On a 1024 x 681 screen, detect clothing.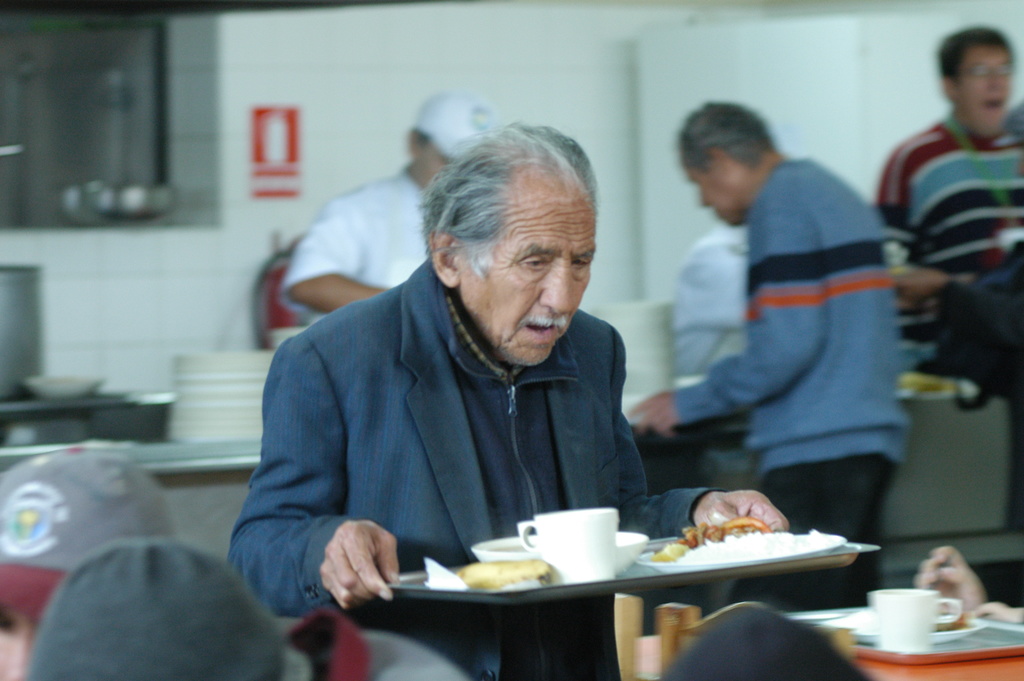
[left=269, top=163, right=429, bottom=324].
